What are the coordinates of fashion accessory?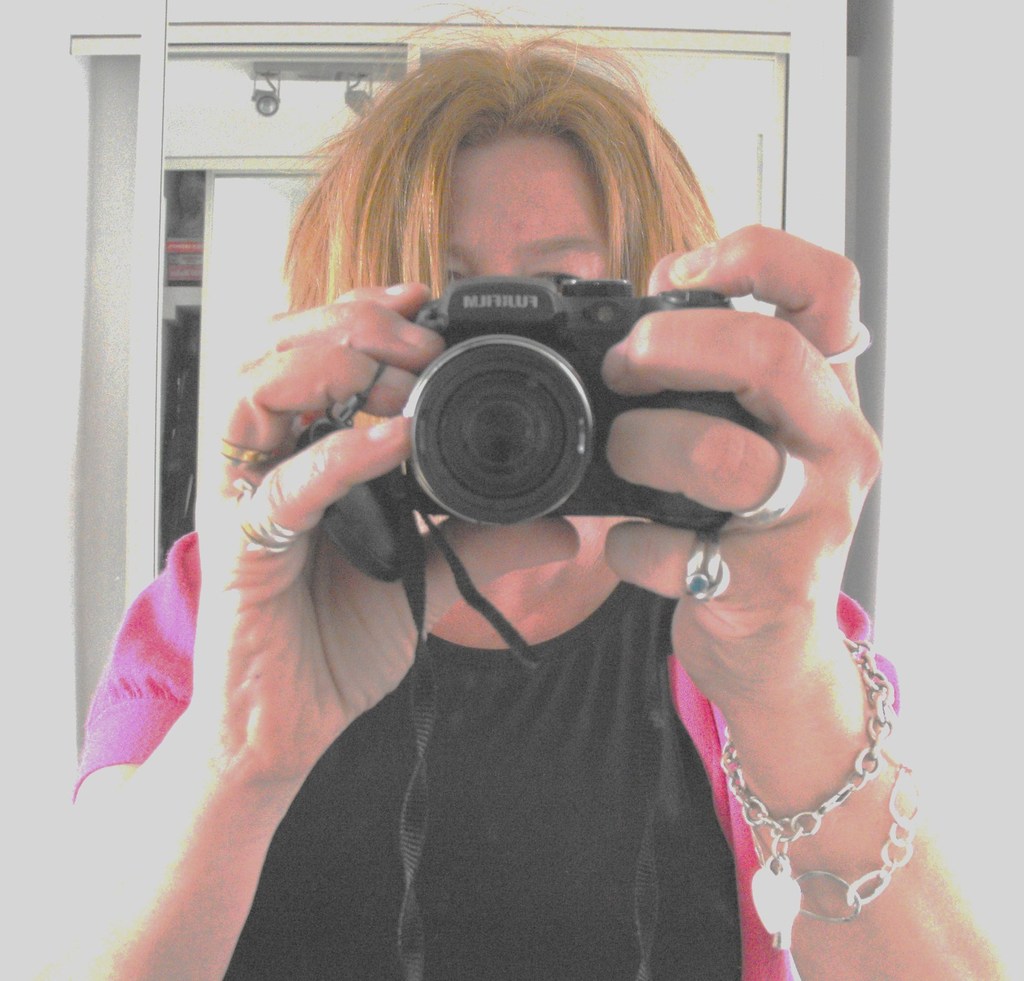
bbox=[681, 527, 731, 601].
